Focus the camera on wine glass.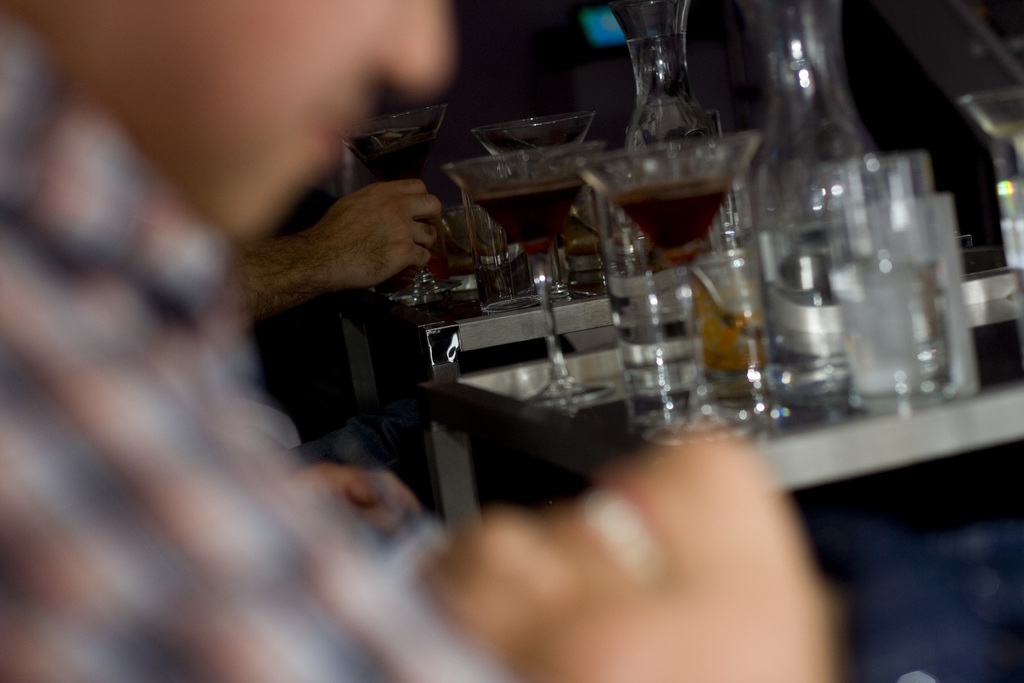
Focus region: pyautogui.locateOnScreen(441, 149, 607, 414).
